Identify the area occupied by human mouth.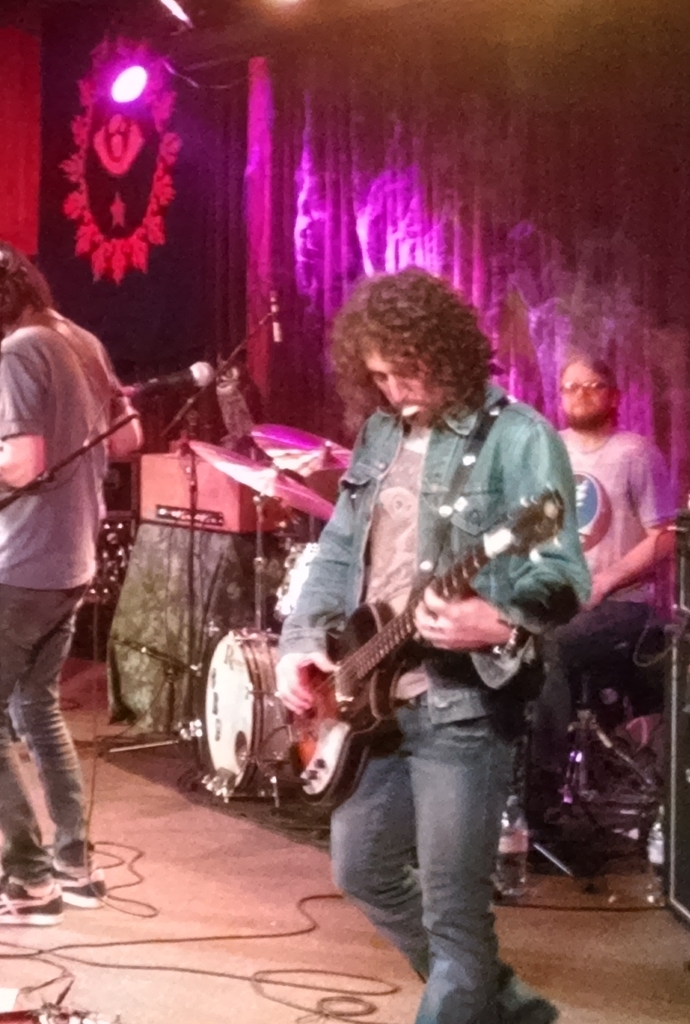
Area: box=[572, 400, 588, 406].
